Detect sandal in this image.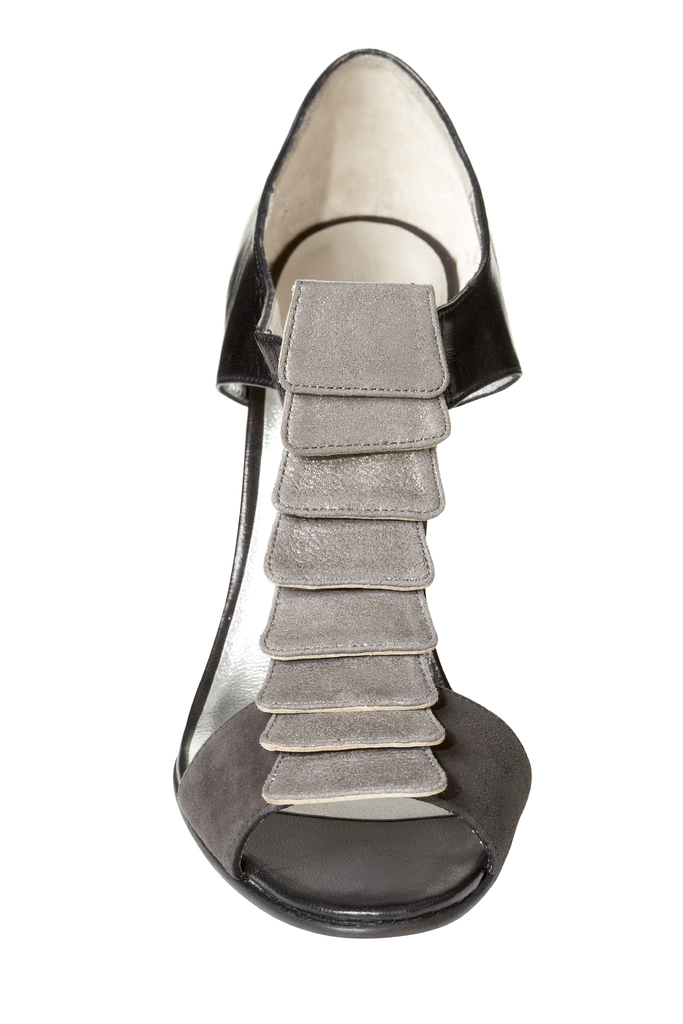
Detection: (left=145, top=0, right=555, bottom=909).
